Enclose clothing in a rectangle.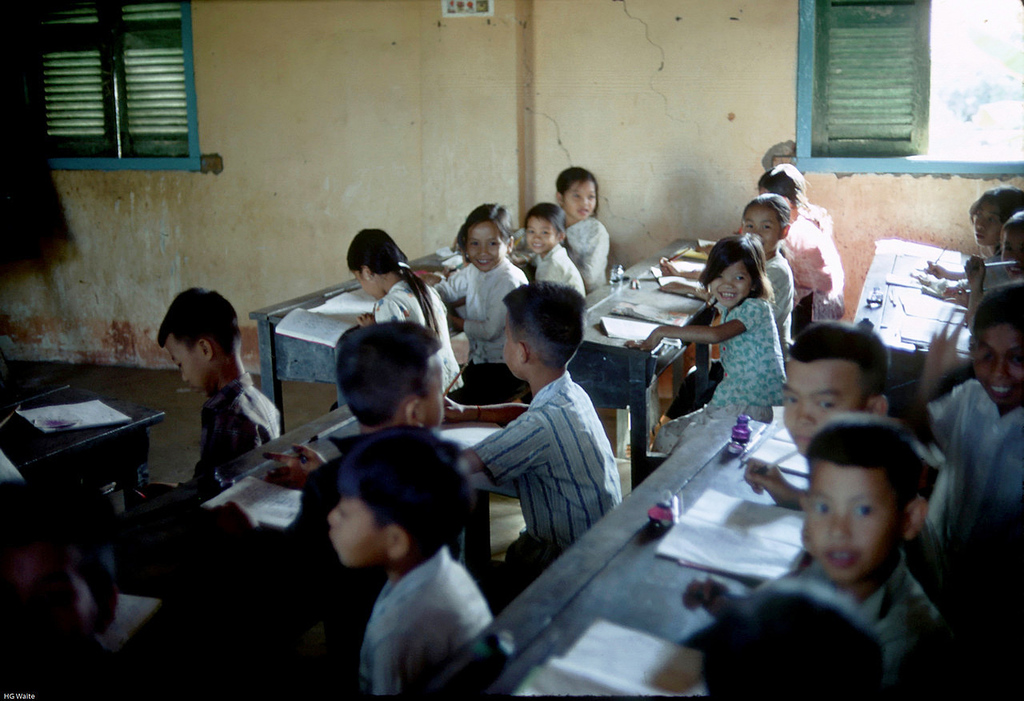
370,285,466,391.
